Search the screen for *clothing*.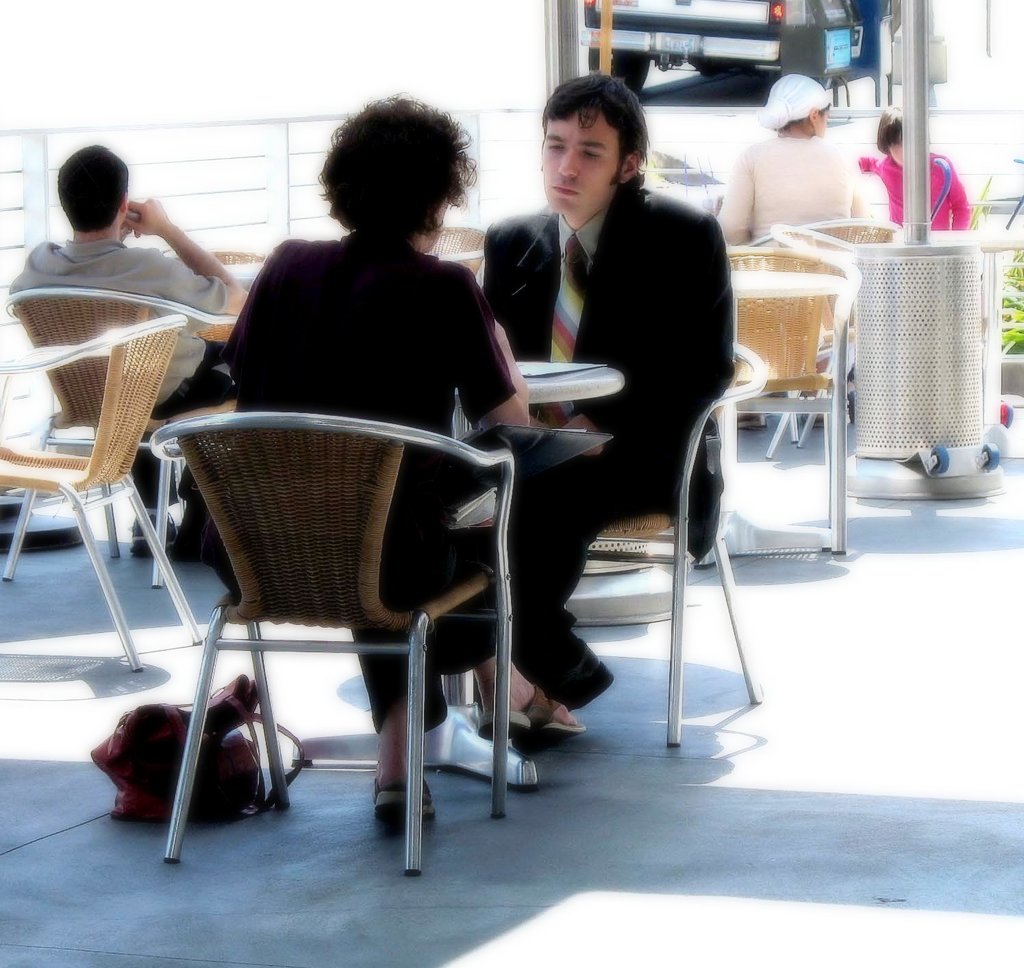
Found at rect(218, 232, 515, 736).
